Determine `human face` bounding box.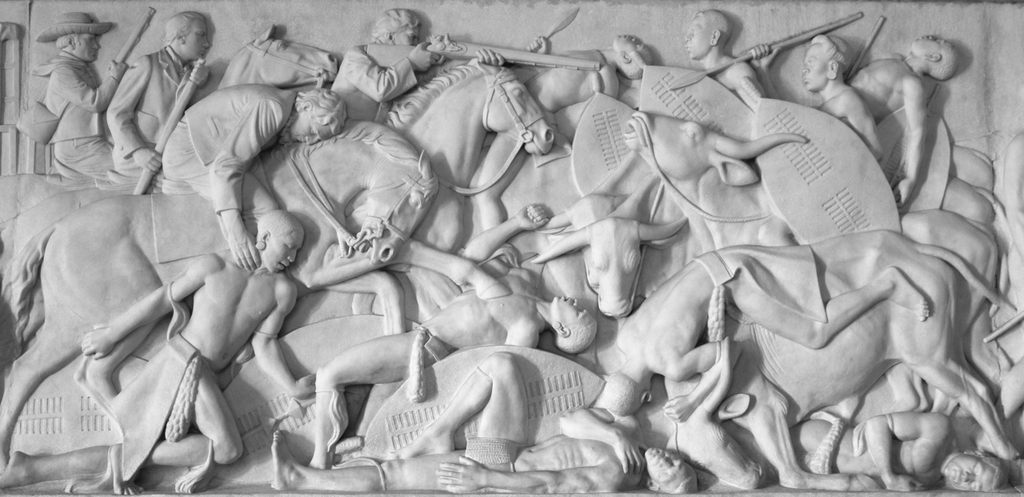
Determined: [682,21,714,59].
